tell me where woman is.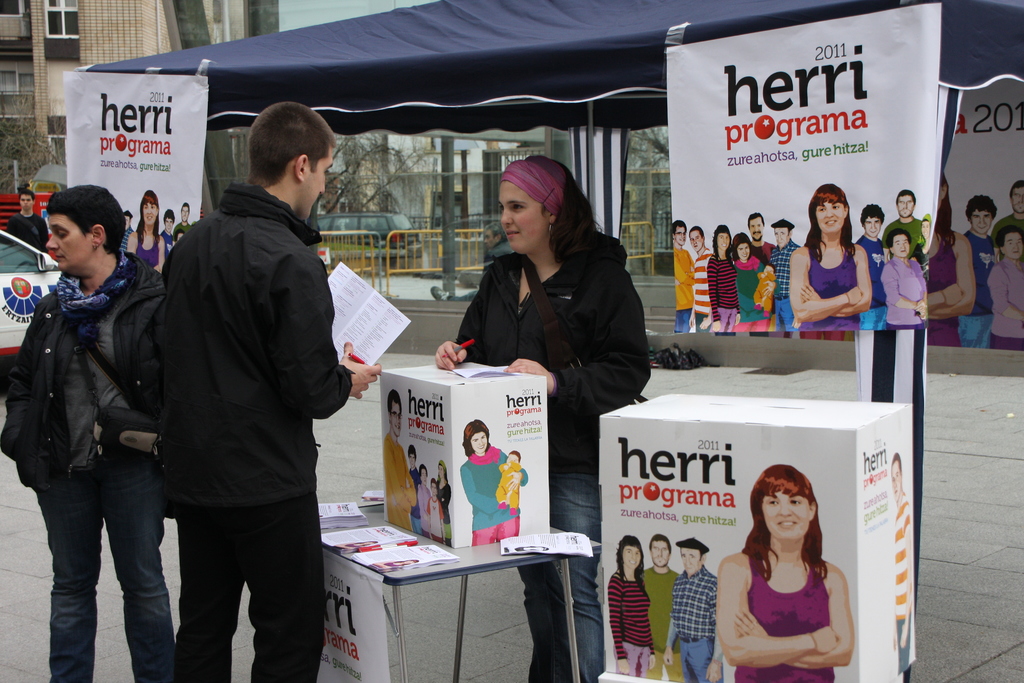
woman is at locate(129, 188, 164, 275).
